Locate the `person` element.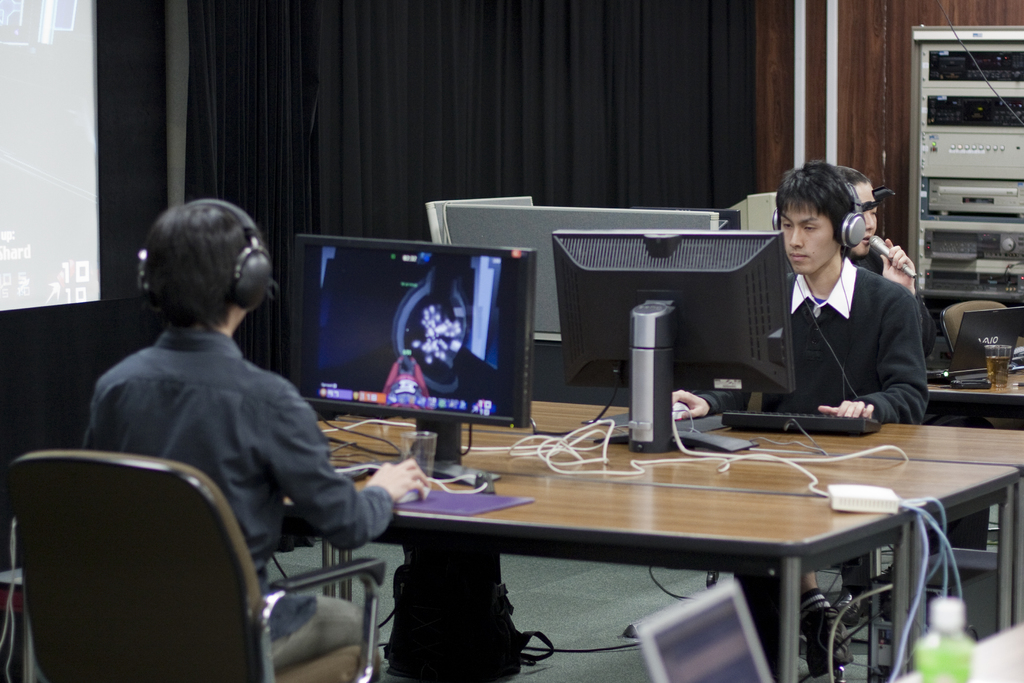
Element bbox: (left=836, top=164, right=935, bottom=369).
